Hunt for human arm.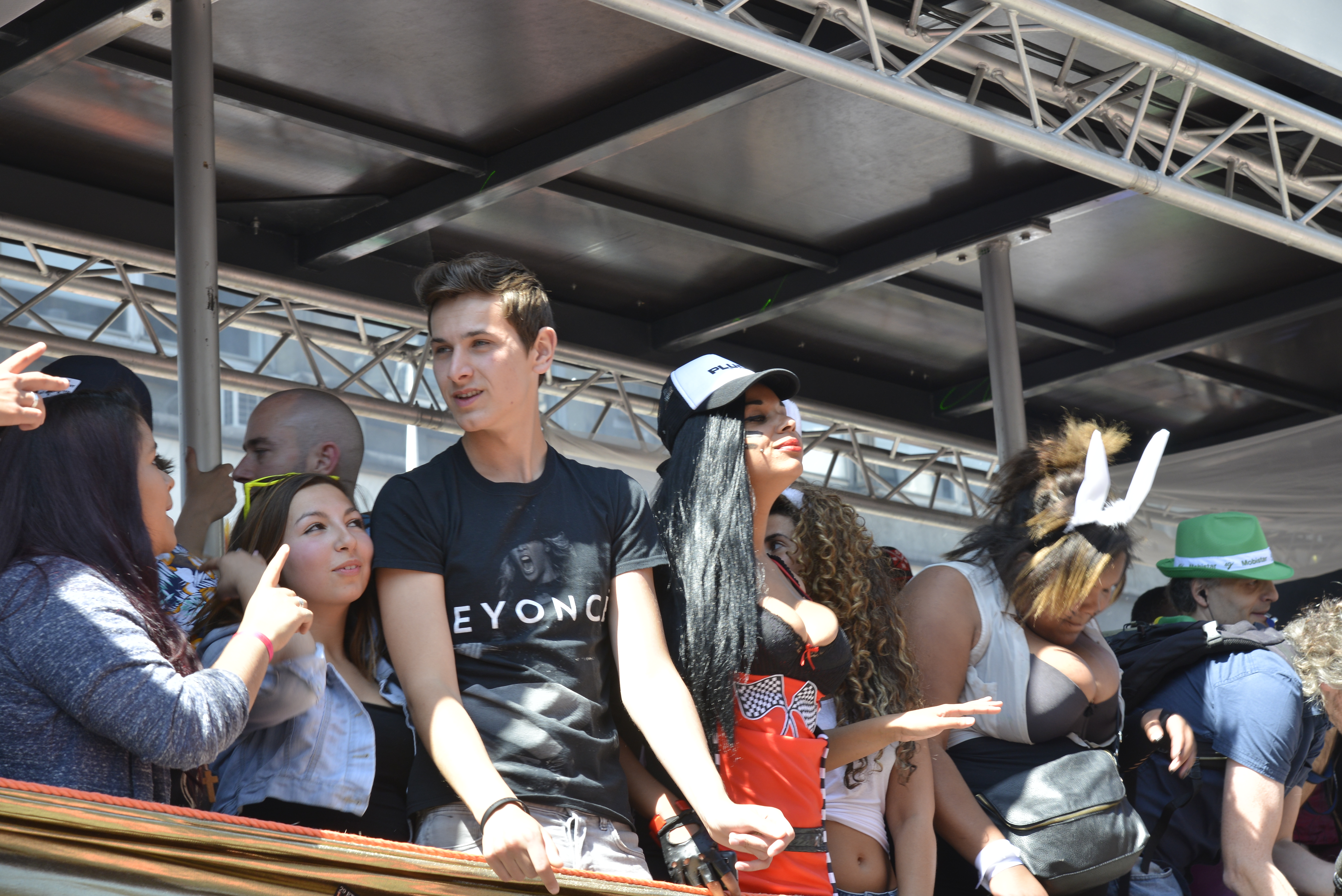
Hunted down at {"left": 0, "top": 120, "right": 70, "bottom": 172}.
